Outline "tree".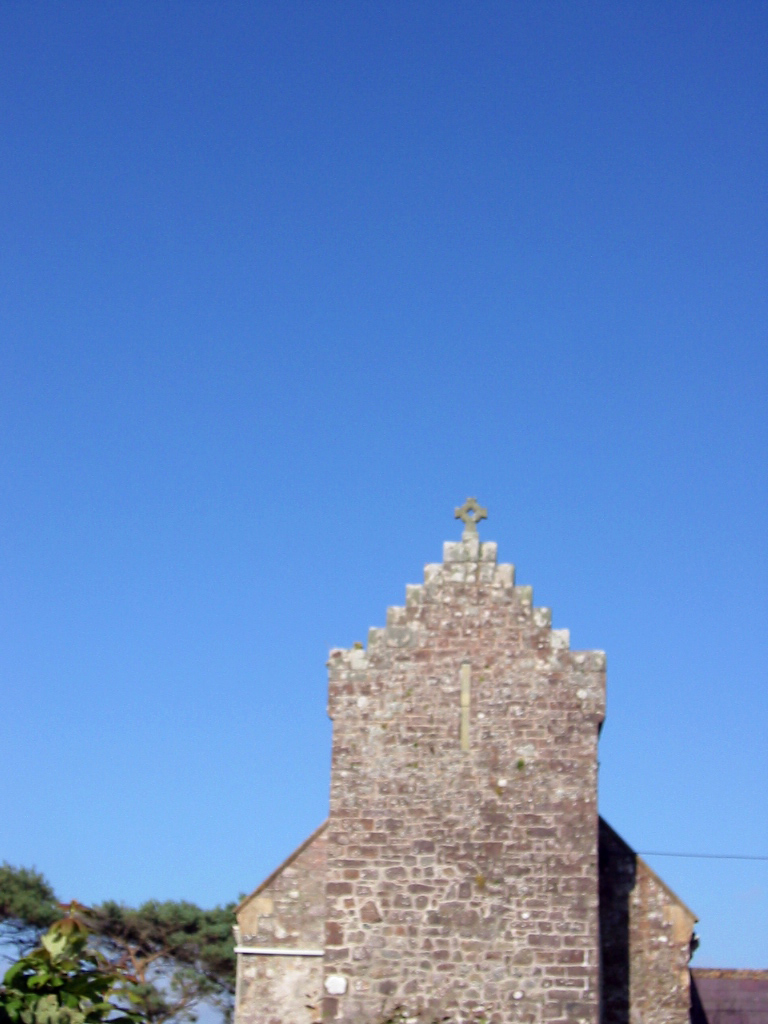
Outline: box(0, 901, 198, 1023).
